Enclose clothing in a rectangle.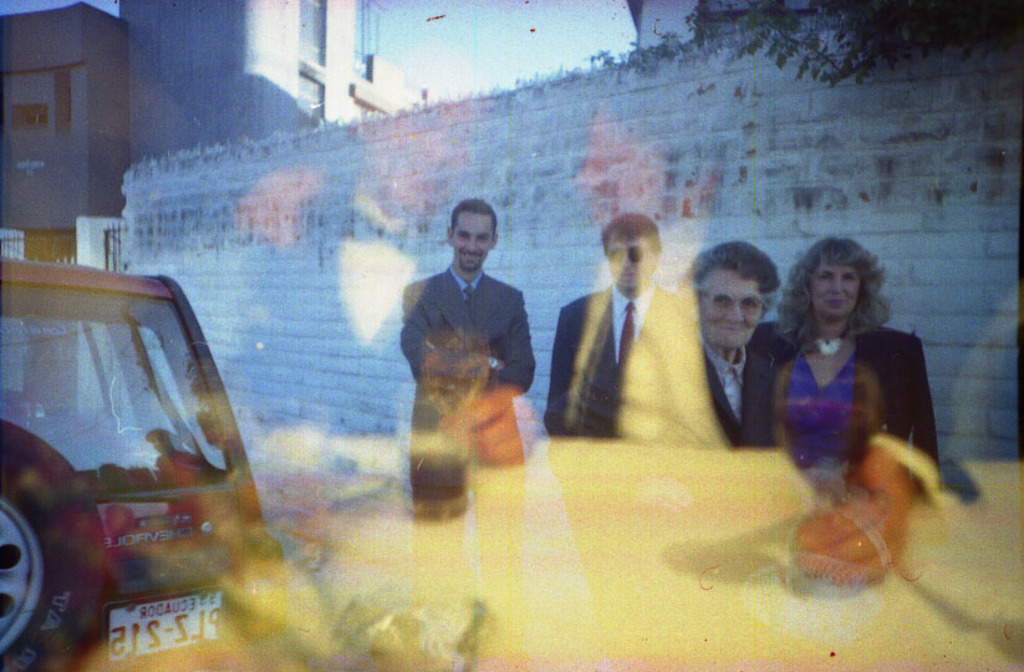
box=[677, 312, 791, 446].
